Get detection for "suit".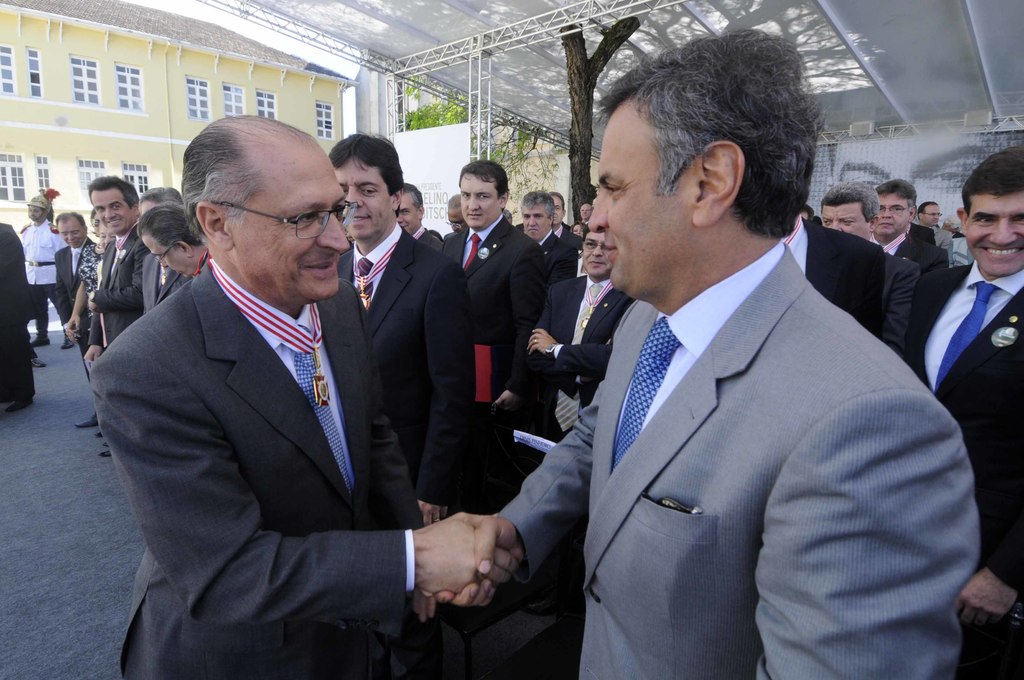
Detection: box(883, 236, 948, 270).
